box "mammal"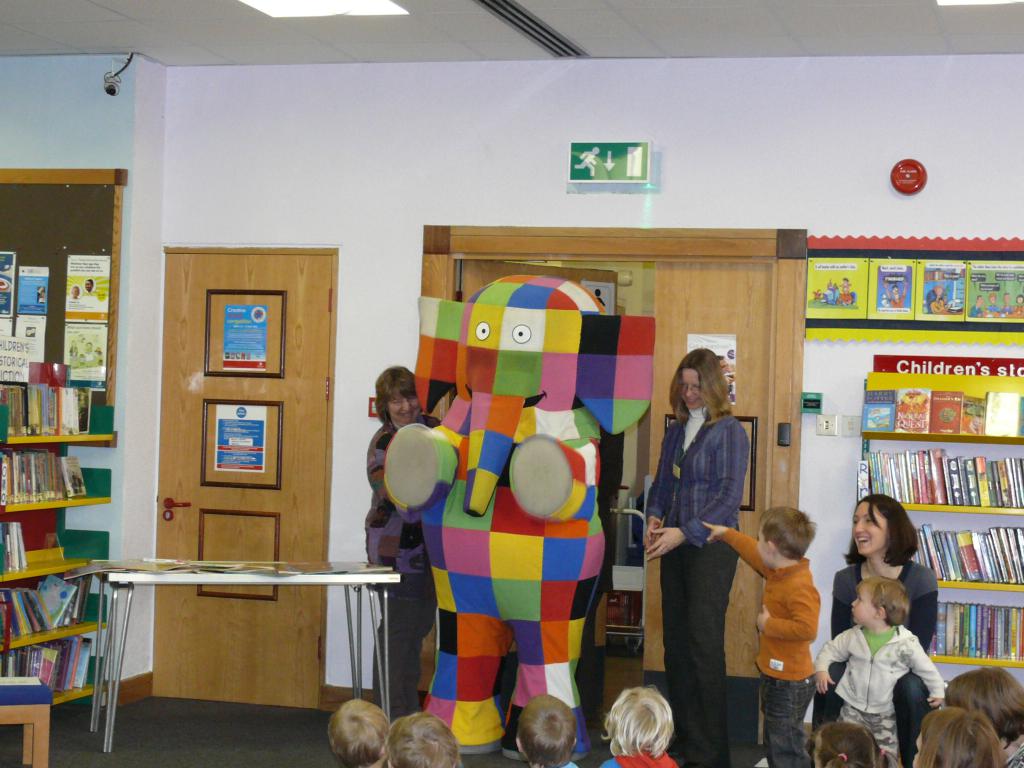
left=384, top=273, right=653, bottom=760
